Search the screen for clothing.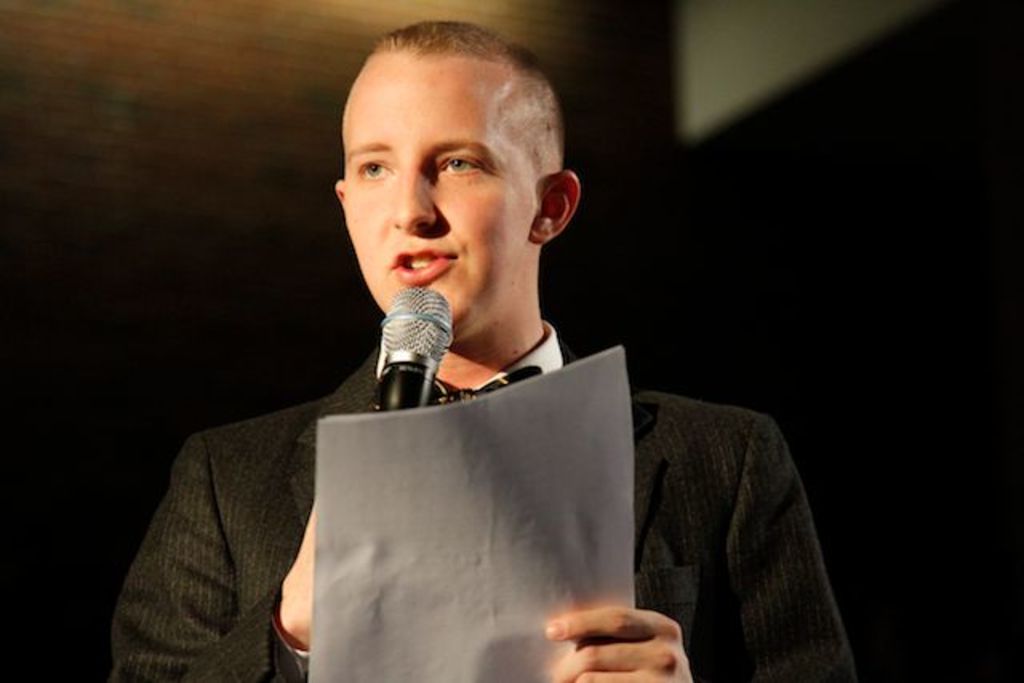
Found at left=216, top=317, right=696, bottom=672.
